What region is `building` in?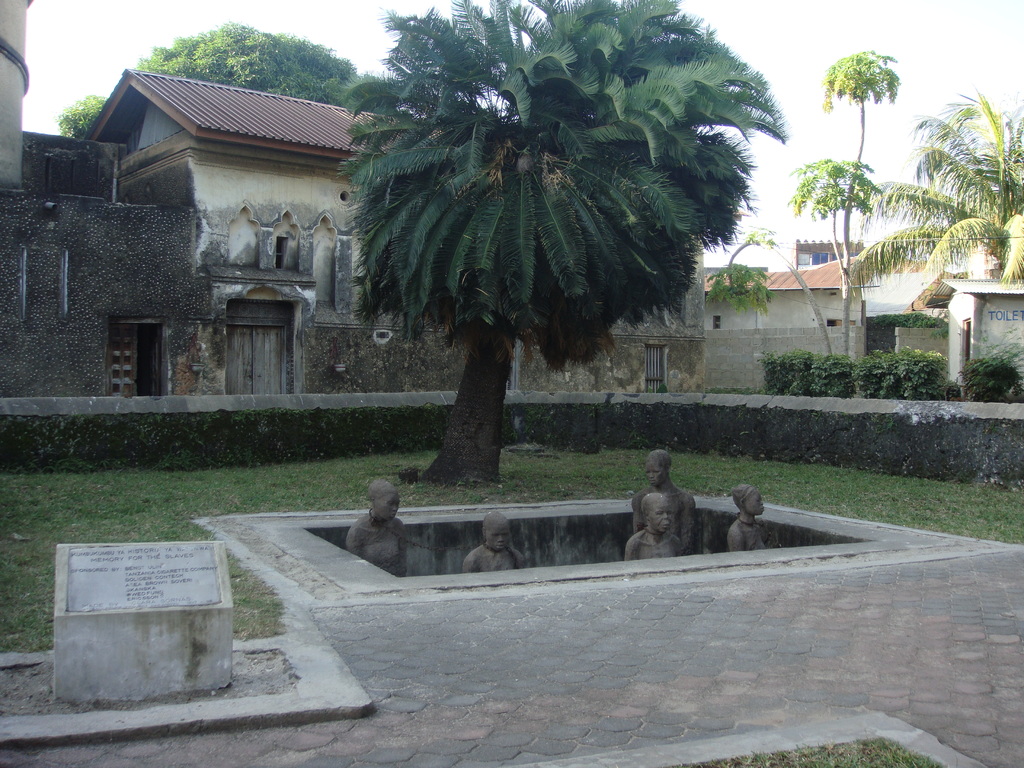
(705,246,932,330).
